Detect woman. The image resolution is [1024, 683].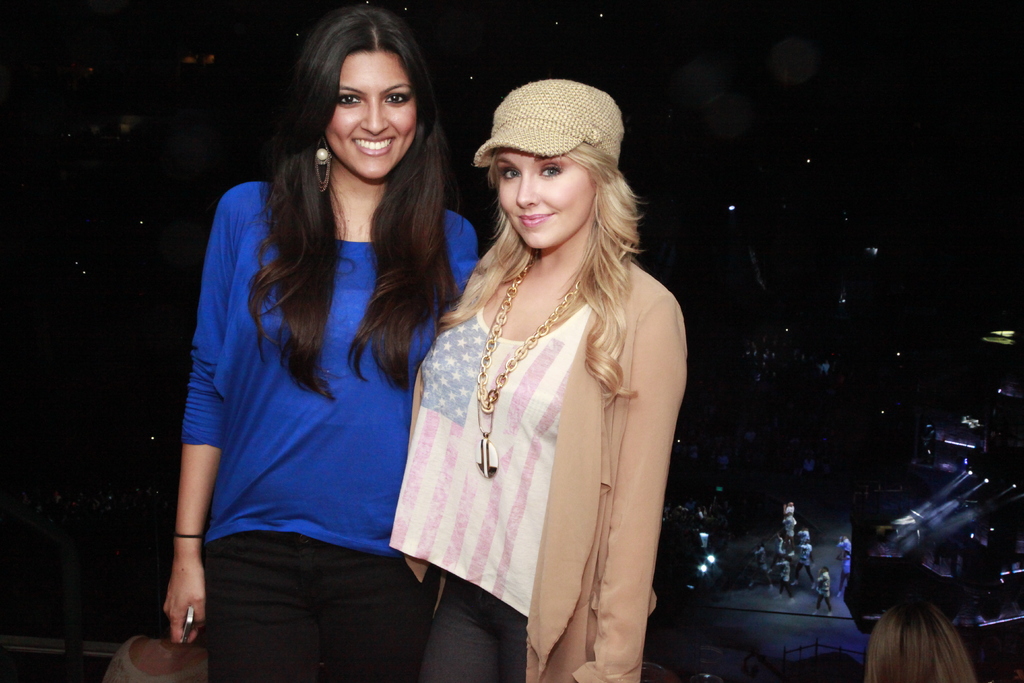
bbox=(152, 1, 486, 682).
